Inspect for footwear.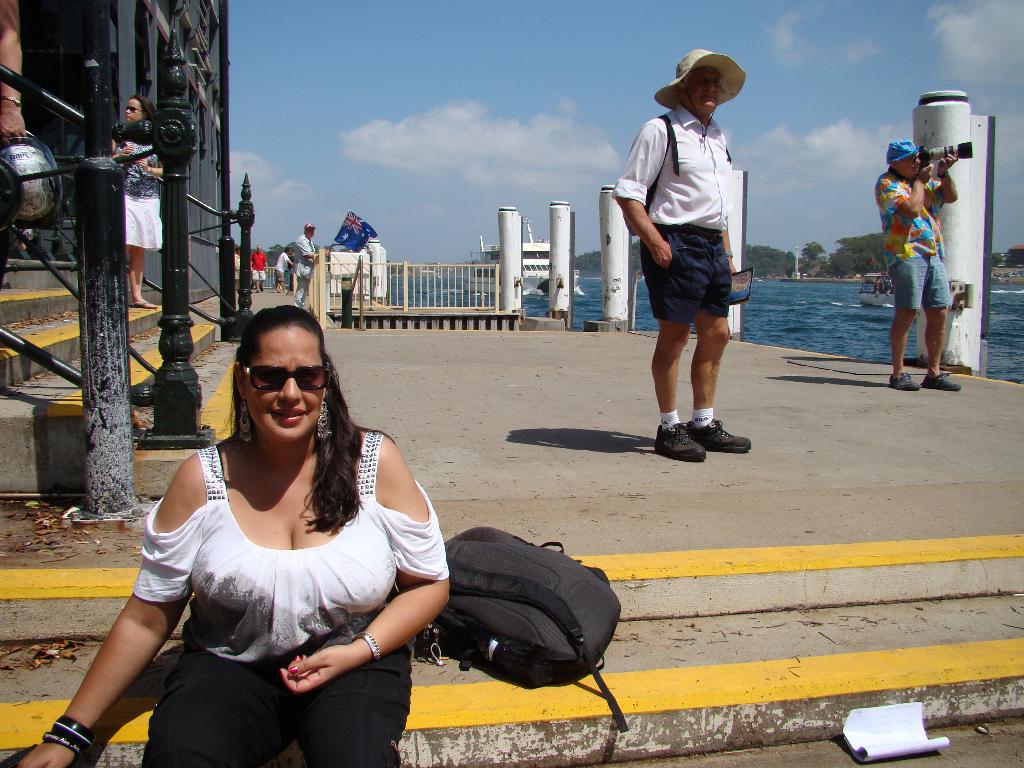
Inspection: bbox(893, 373, 918, 399).
